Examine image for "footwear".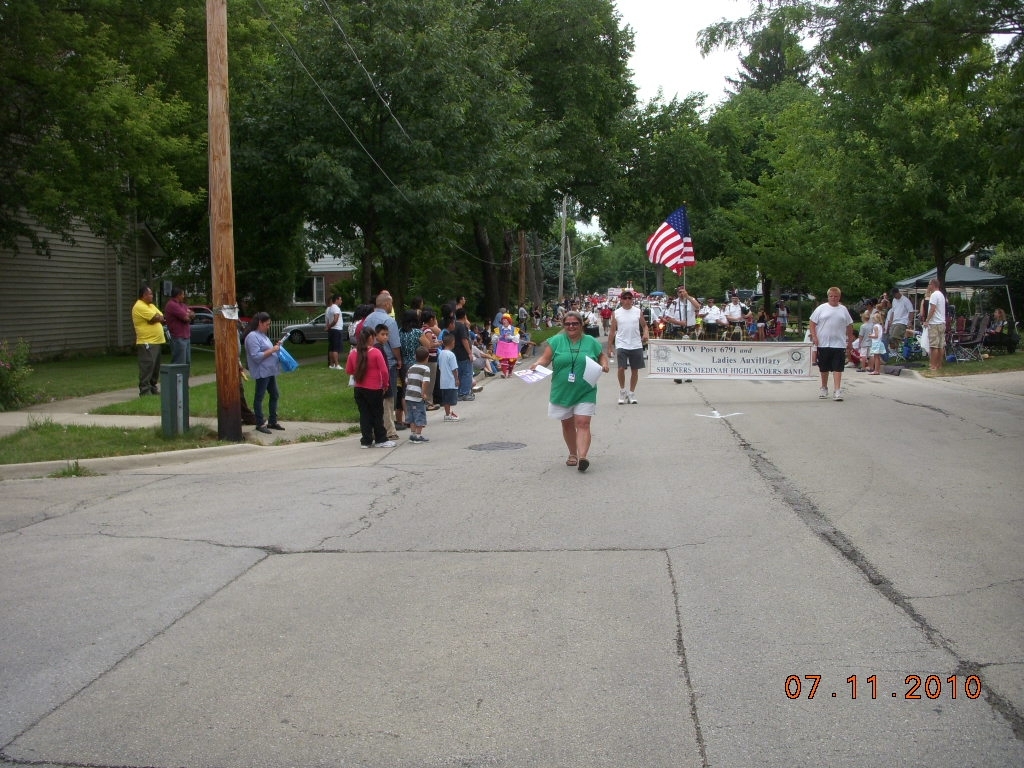
Examination result: x1=819, y1=388, x2=831, y2=402.
